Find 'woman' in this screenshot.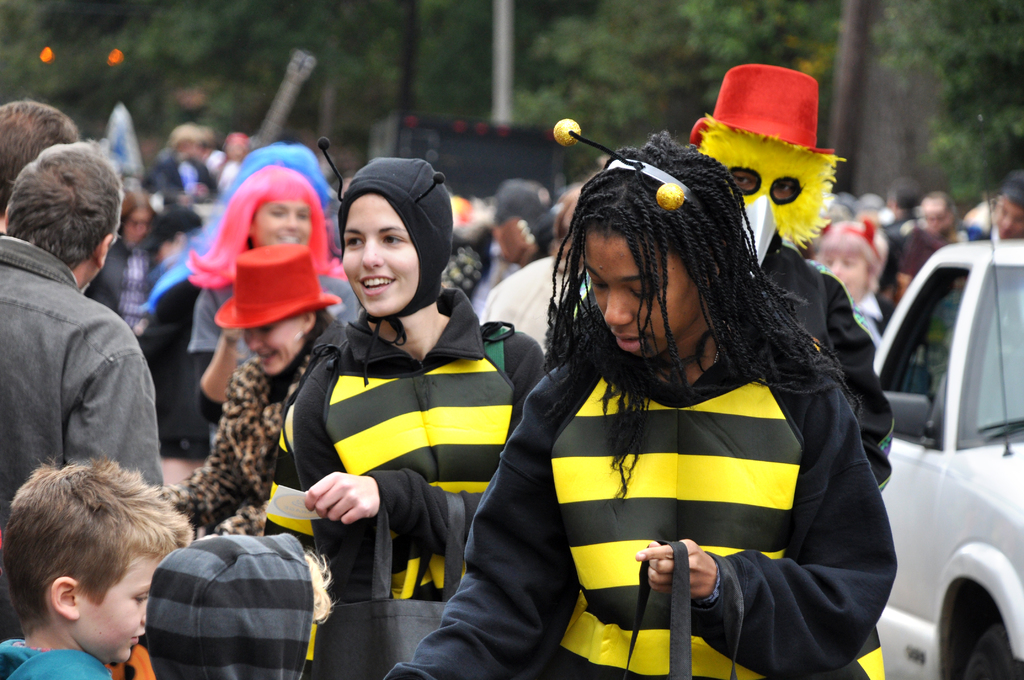
The bounding box for 'woman' is (195,168,365,411).
